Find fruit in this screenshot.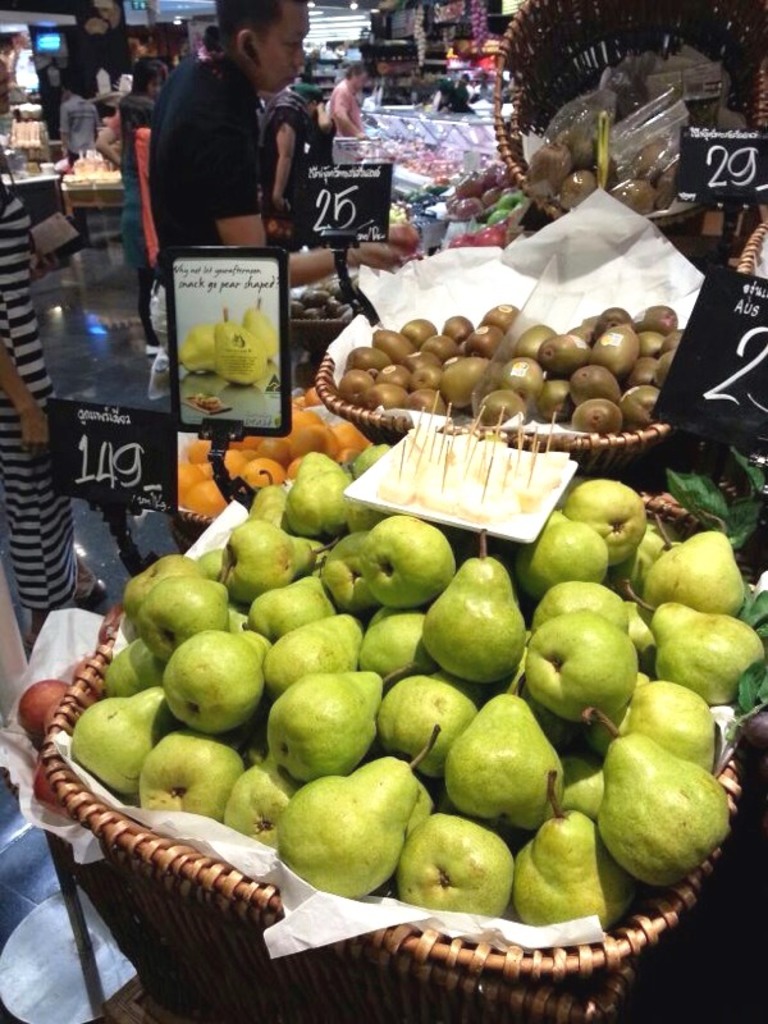
The bounding box for fruit is rect(18, 678, 73, 753).
